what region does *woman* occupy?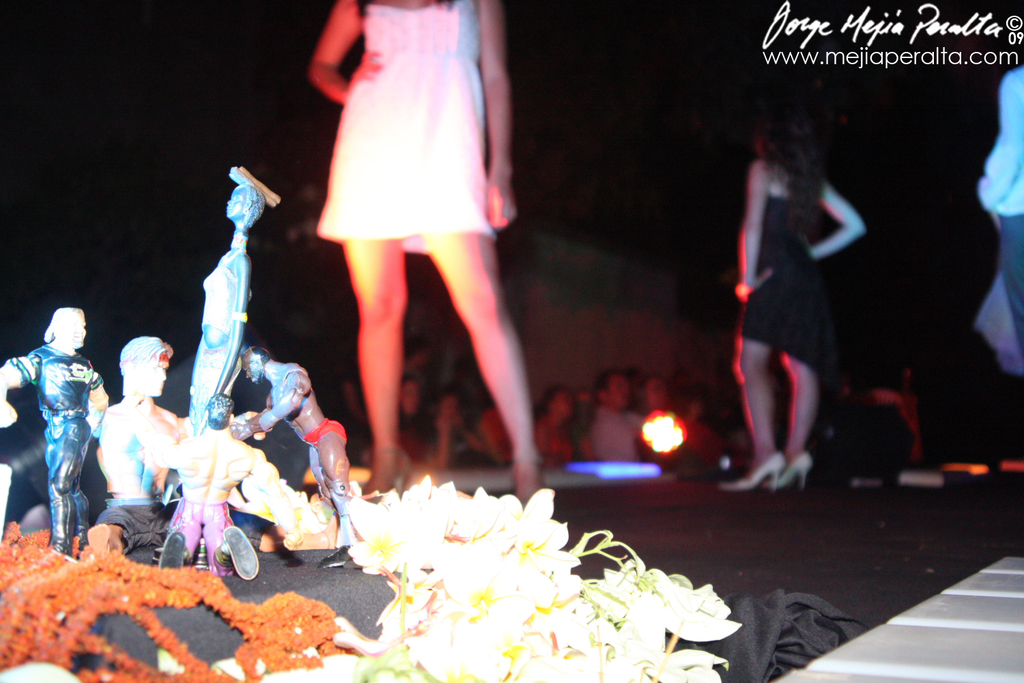
[292, 0, 547, 464].
